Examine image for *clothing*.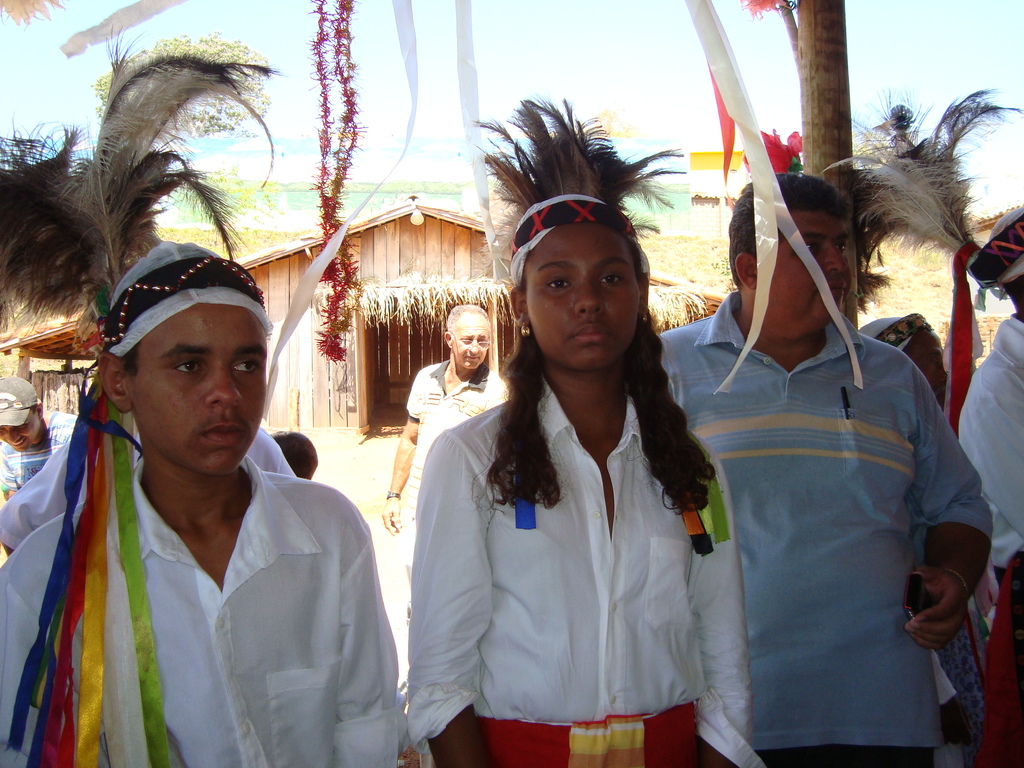
Examination result: left=0, top=456, right=411, bottom=767.
